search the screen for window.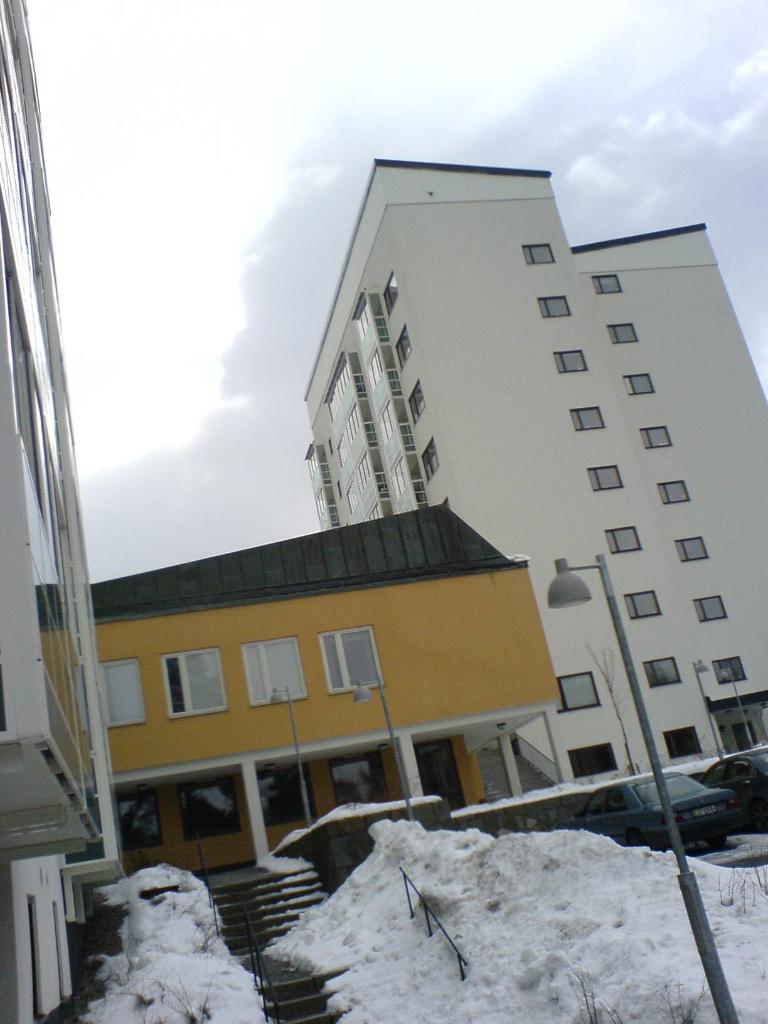
Found at box=[520, 240, 562, 266].
